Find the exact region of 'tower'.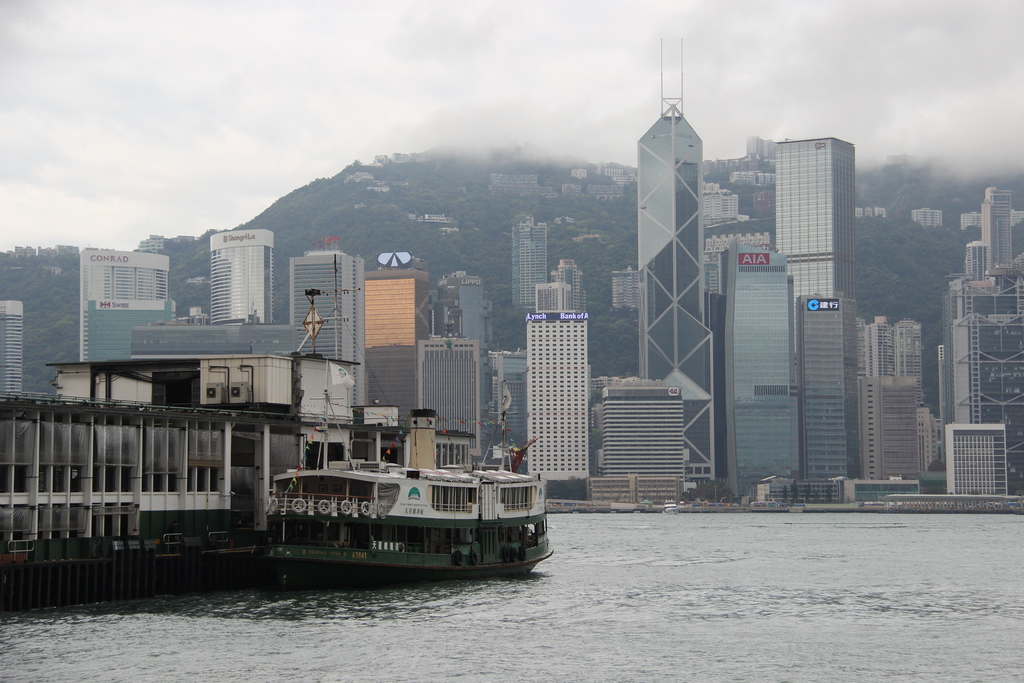
Exact region: [left=720, top=232, right=804, bottom=504].
